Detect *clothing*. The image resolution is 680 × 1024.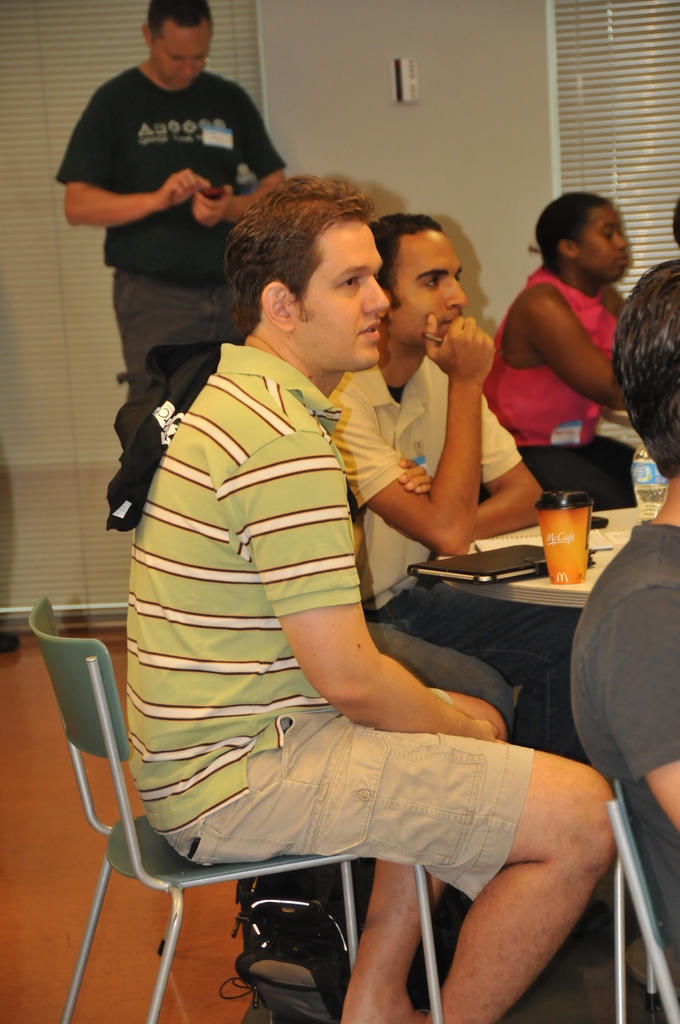
pyautogui.locateOnScreen(576, 519, 679, 963).
